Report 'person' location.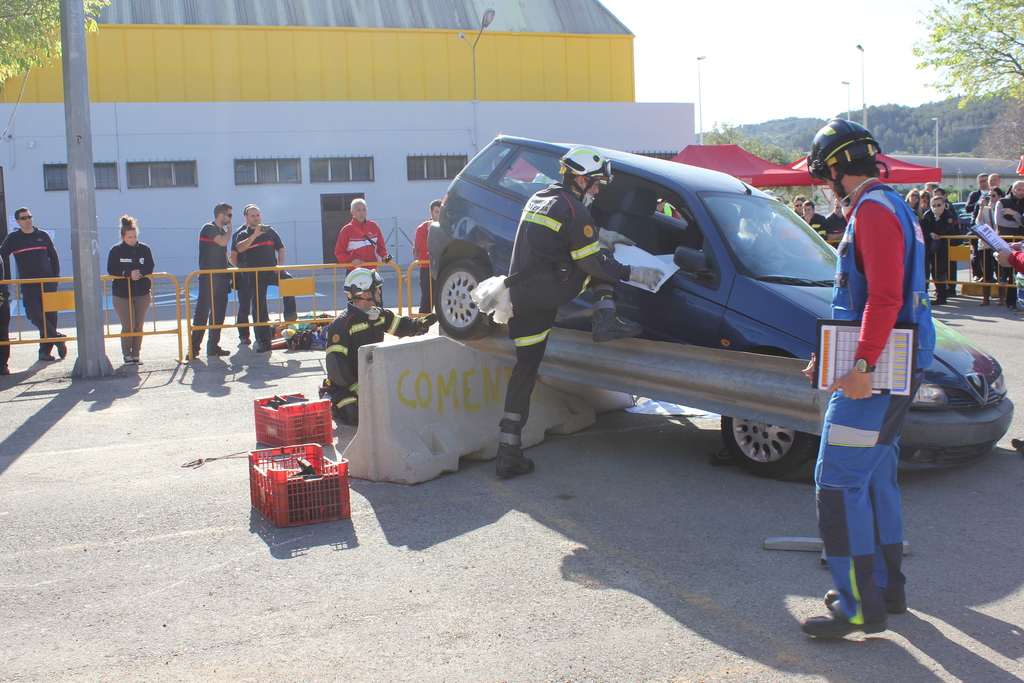
Report: 801/118/935/634.
